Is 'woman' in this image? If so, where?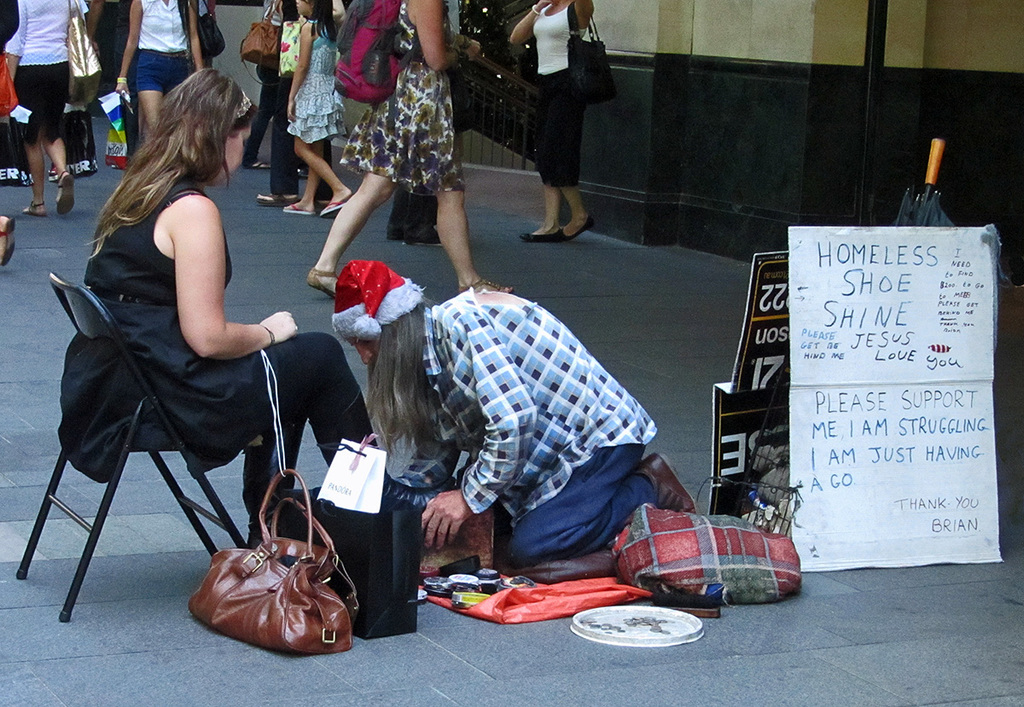
Yes, at <region>302, 0, 514, 289</region>.
